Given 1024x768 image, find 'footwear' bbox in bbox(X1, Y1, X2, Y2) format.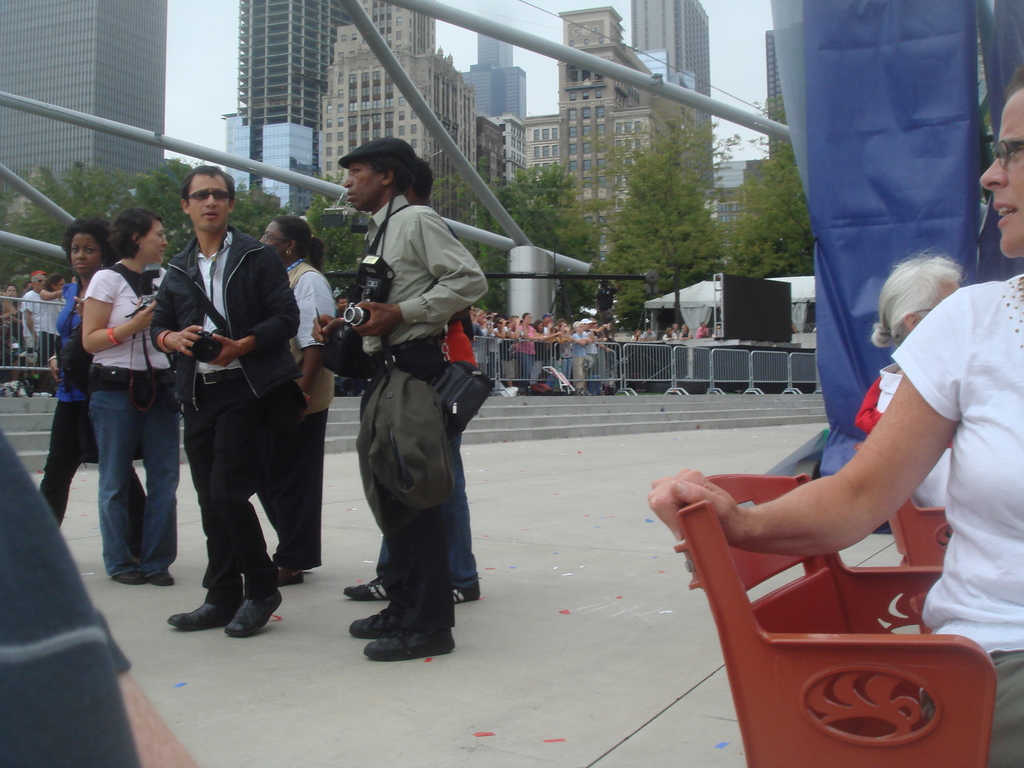
bbox(154, 570, 177, 591).
